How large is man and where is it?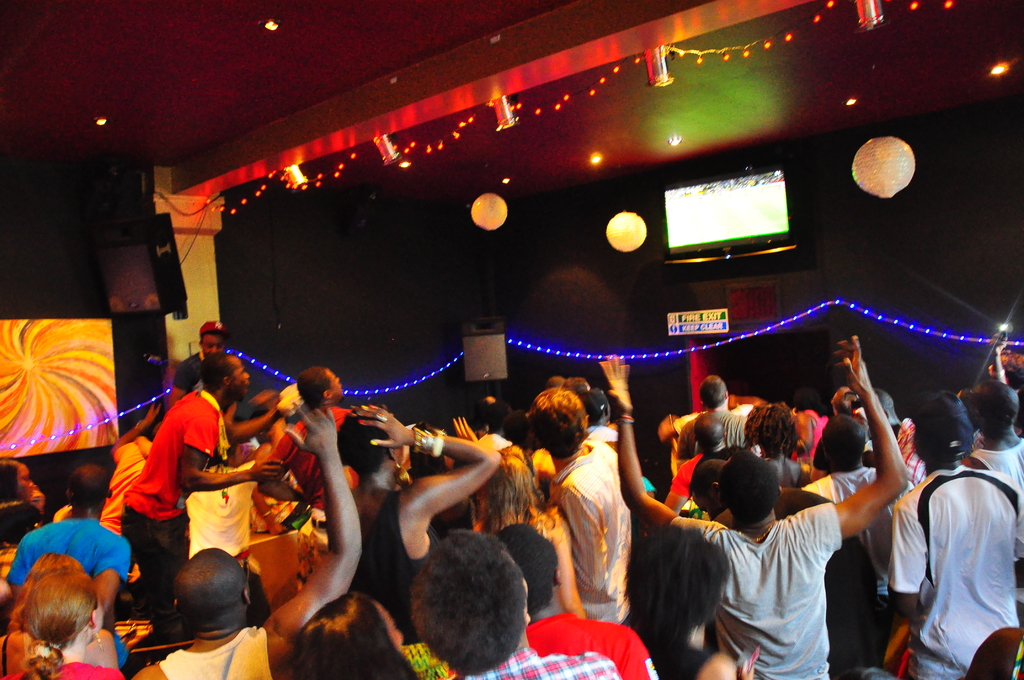
Bounding box: left=519, top=382, right=634, bottom=626.
